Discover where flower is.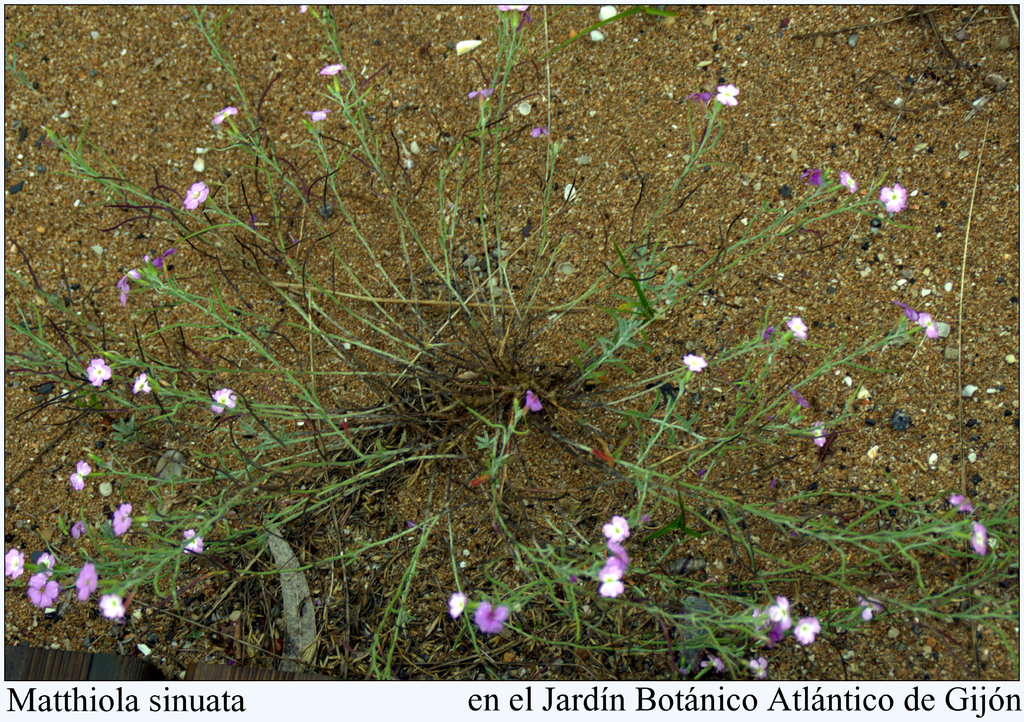
Discovered at {"x1": 116, "y1": 268, "x2": 138, "y2": 305}.
